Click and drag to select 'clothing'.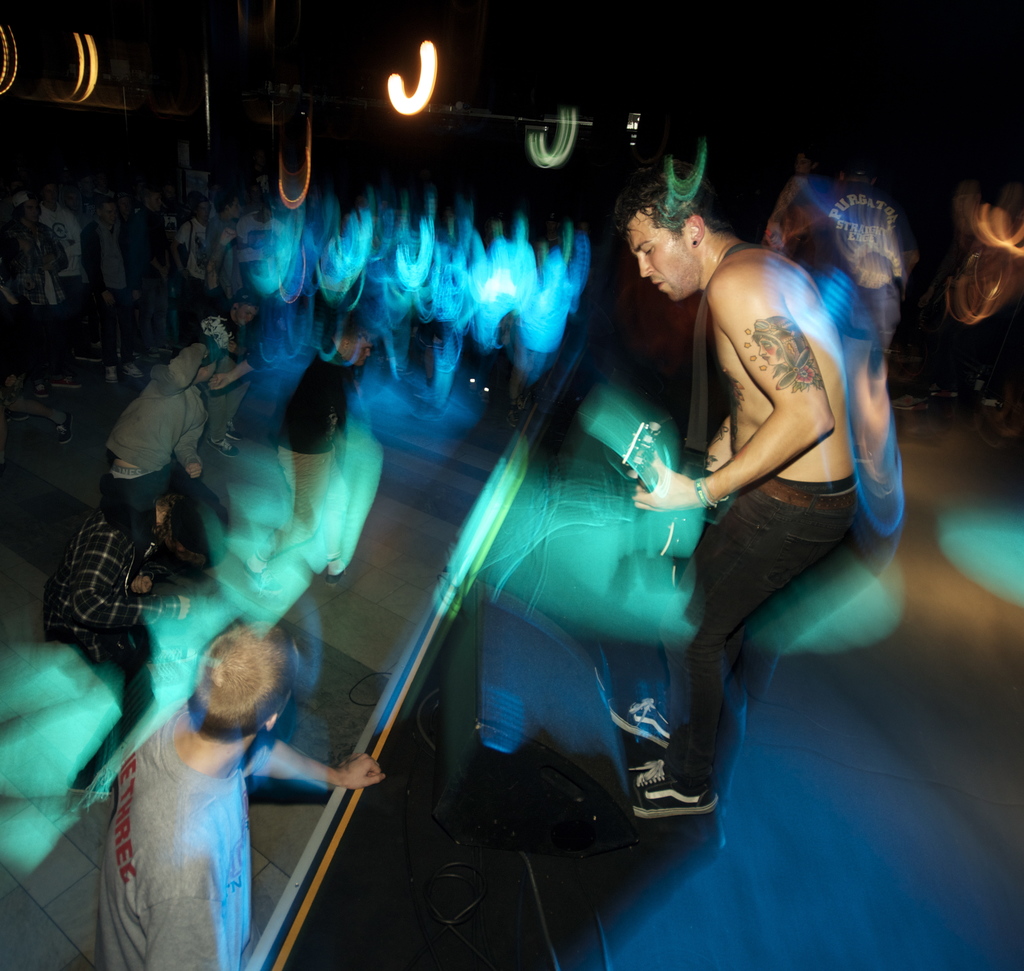
Selection: (x1=109, y1=361, x2=194, y2=570).
